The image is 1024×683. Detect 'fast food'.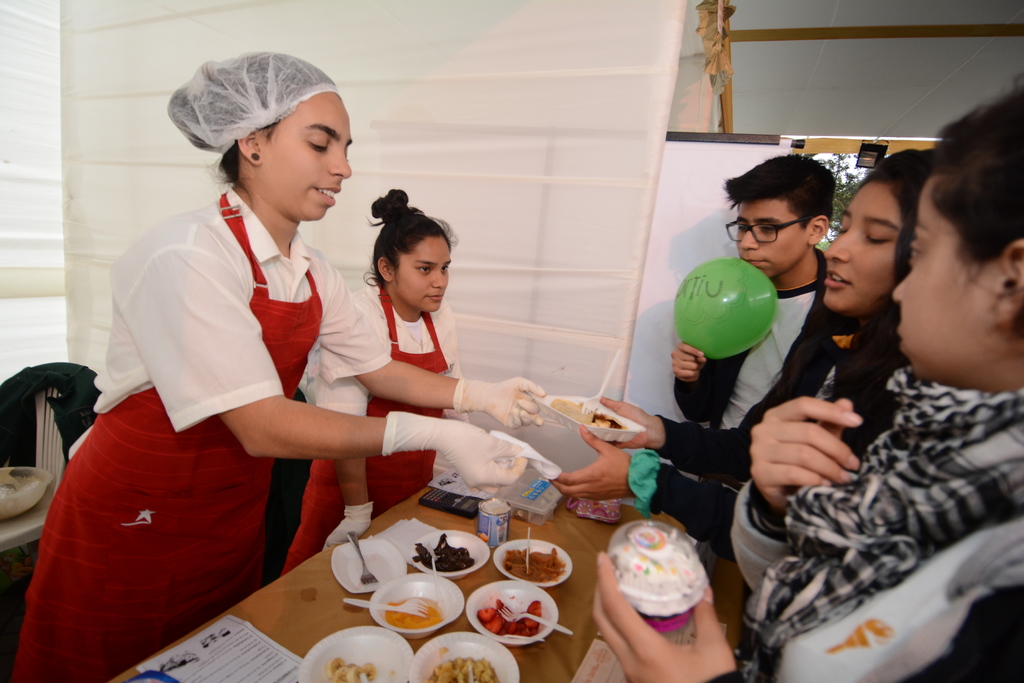
Detection: 499:540:562:582.
